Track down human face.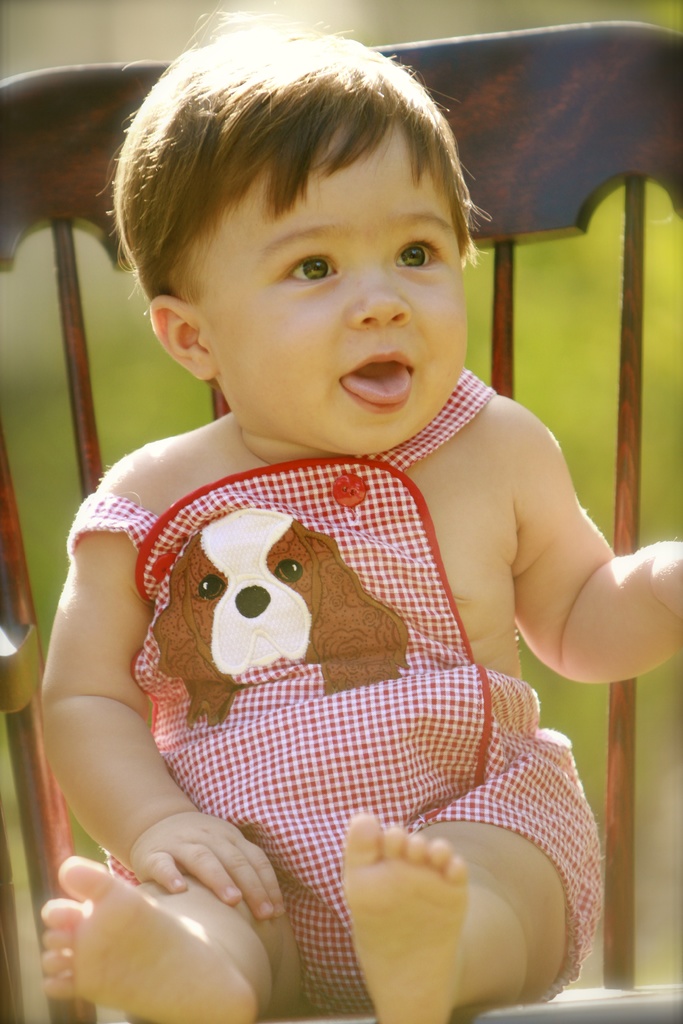
Tracked to (220,127,468,460).
